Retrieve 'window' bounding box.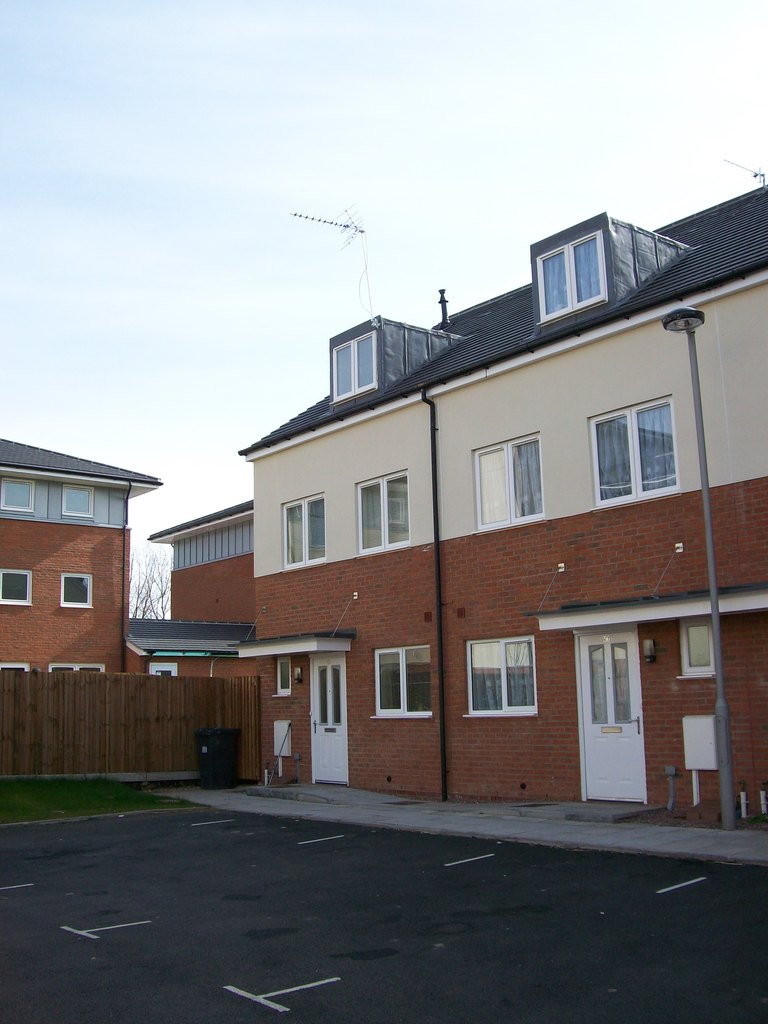
Bounding box: x1=465 y1=631 x2=536 y2=710.
